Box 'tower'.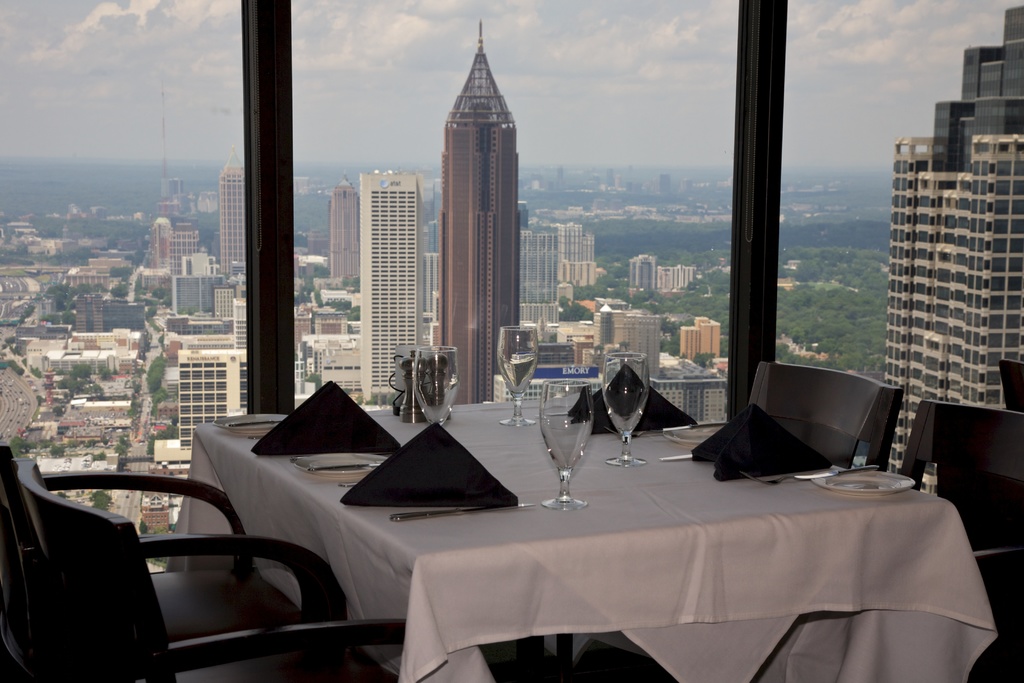
[893, 6, 1022, 460].
